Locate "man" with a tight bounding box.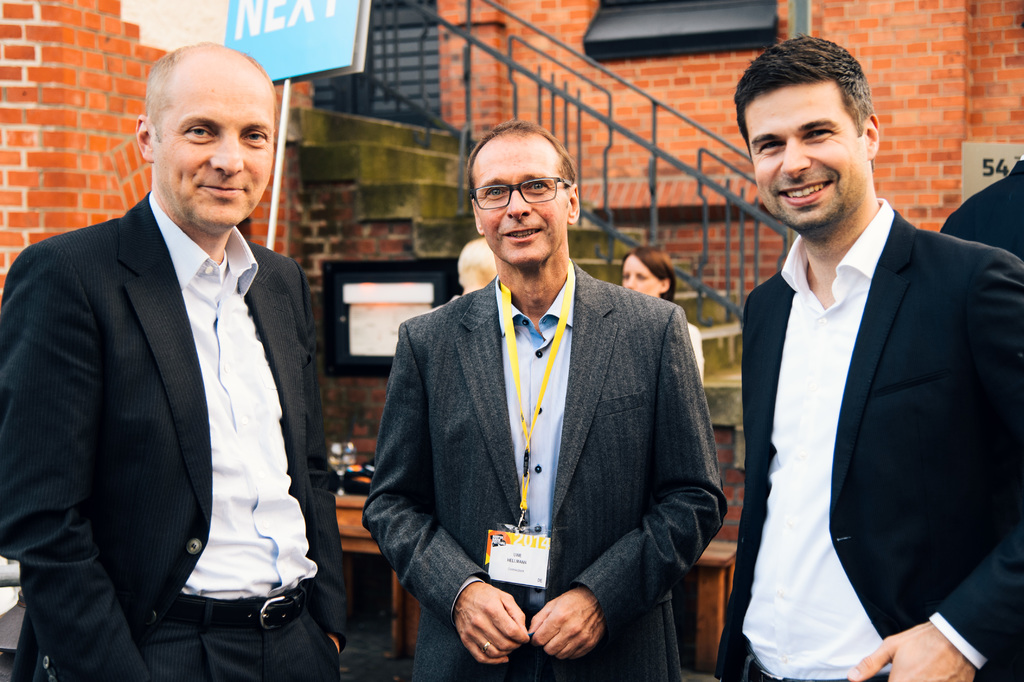
region(12, 28, 334, 681).
